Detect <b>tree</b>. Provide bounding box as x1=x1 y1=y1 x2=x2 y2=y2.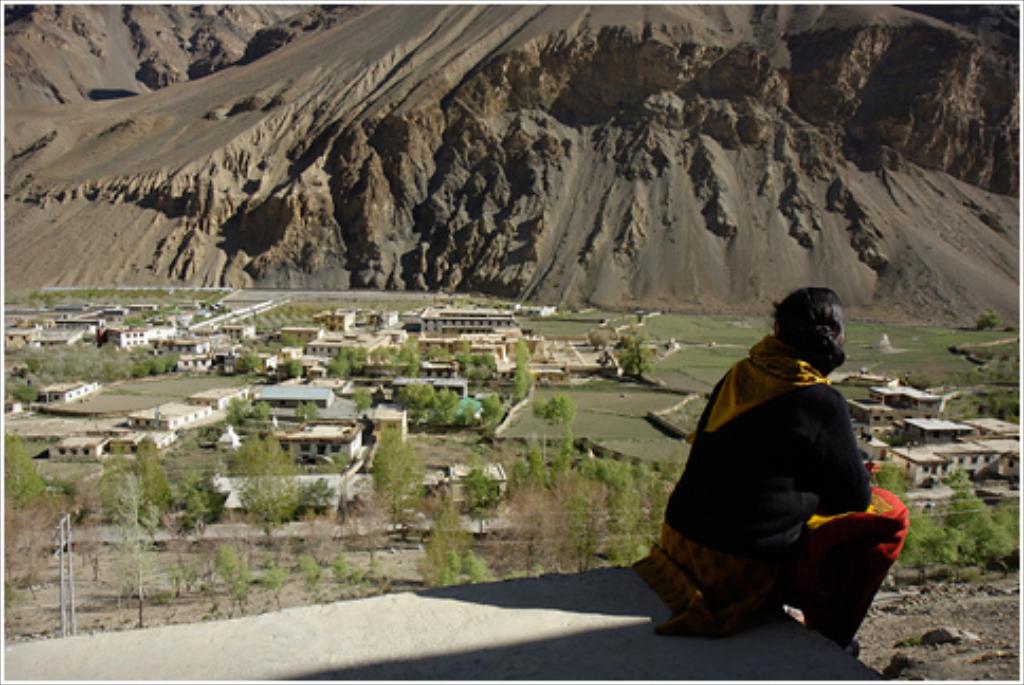
x1=510 y1=357 x2=531 y2=402.
